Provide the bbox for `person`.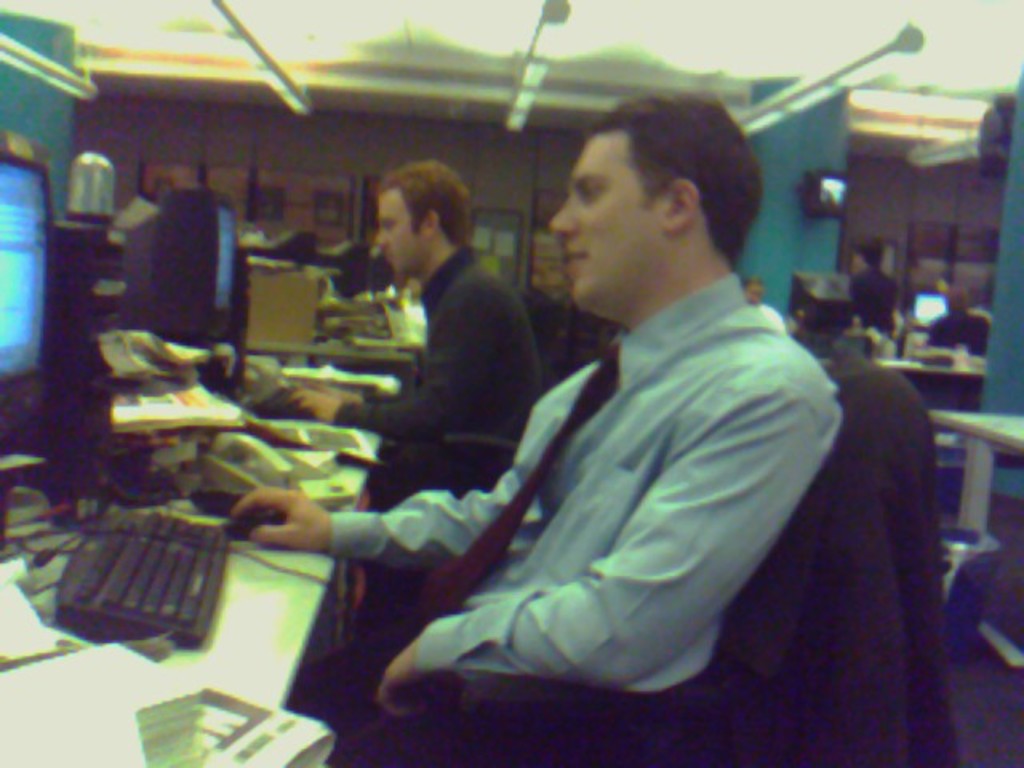
{"x1": 928, "y1": 286, "x2": 992, "y2": 355}.
